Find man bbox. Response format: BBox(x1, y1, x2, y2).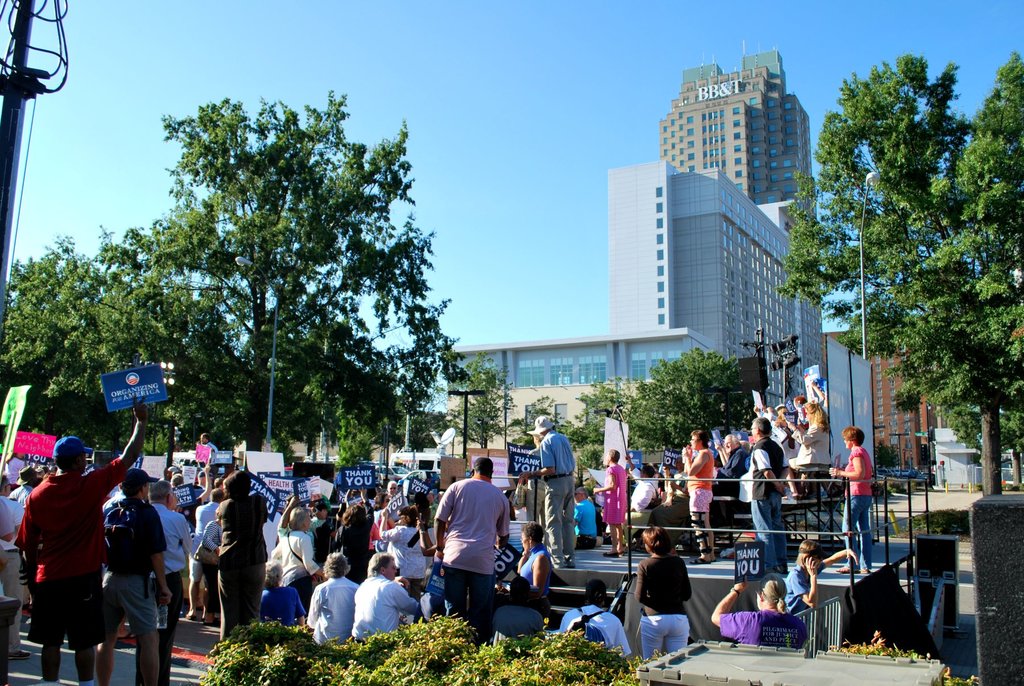
BBox(12, 463, 36, 523).
